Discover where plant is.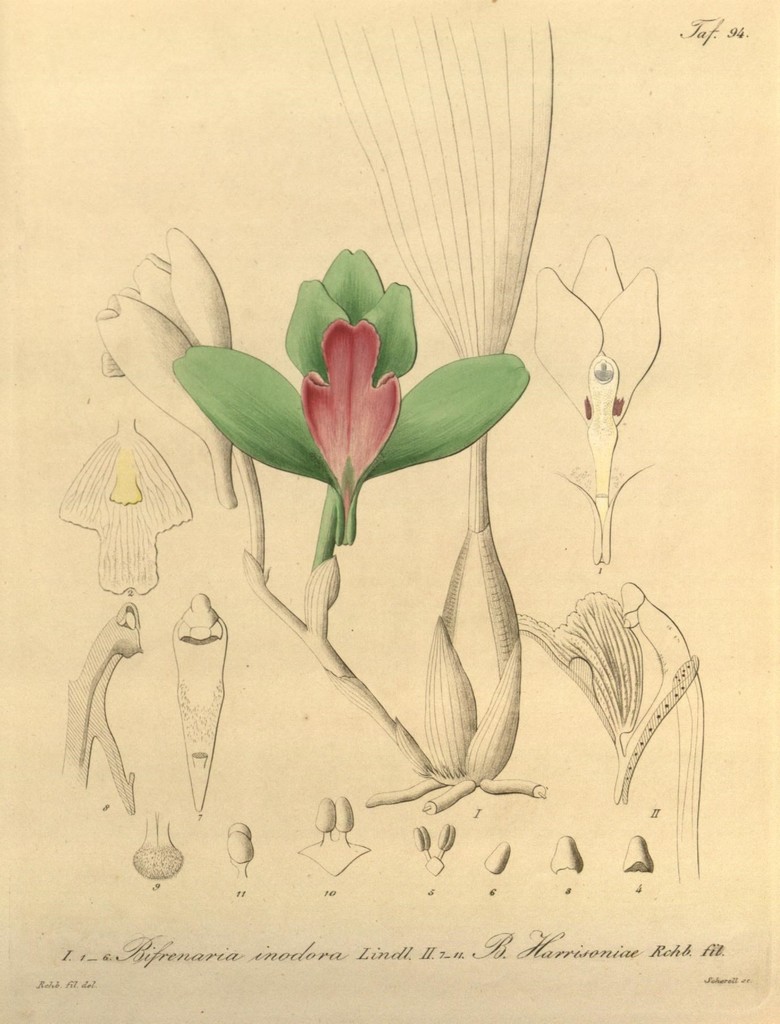
Discovered at pyautogui.locateOnScreen(521, 220, 672, 573).
